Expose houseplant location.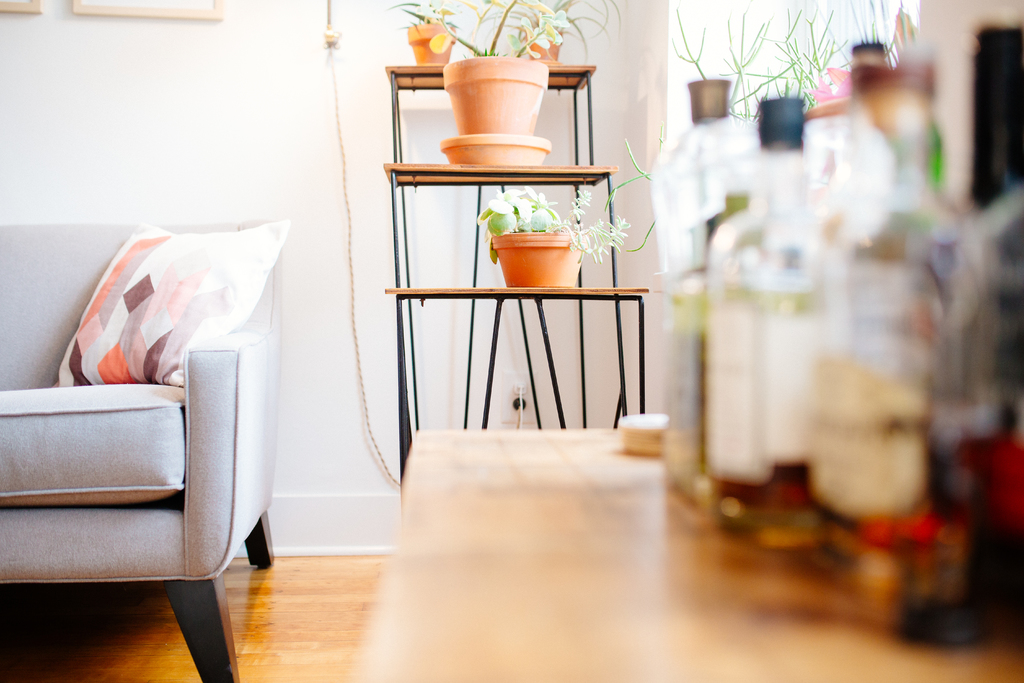
Exposed at detection(474, 183, 629, 285).
